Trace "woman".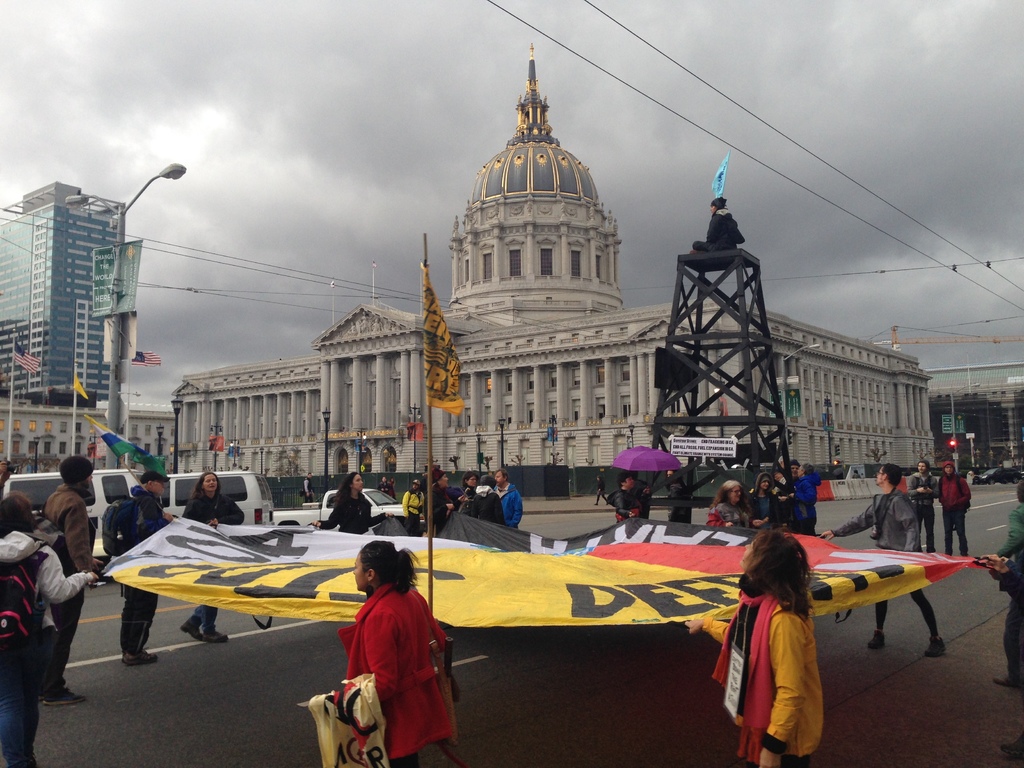
Traced to (723,523,848,759).
